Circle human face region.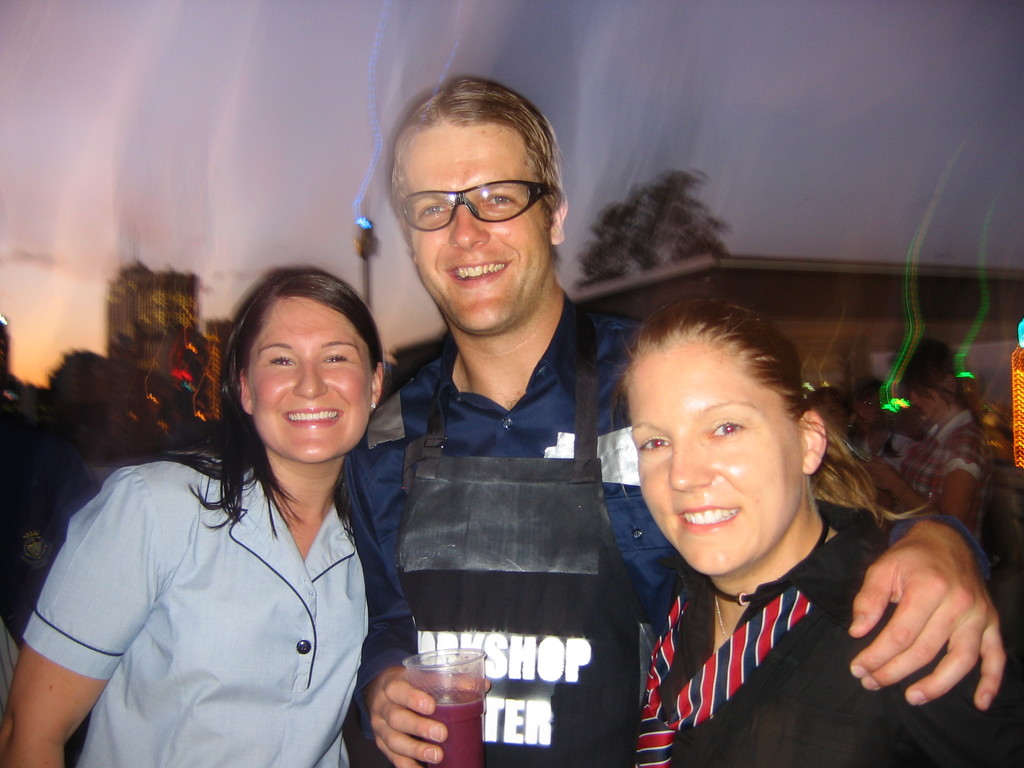
Region: BBox(623, 333, 804, 577).
